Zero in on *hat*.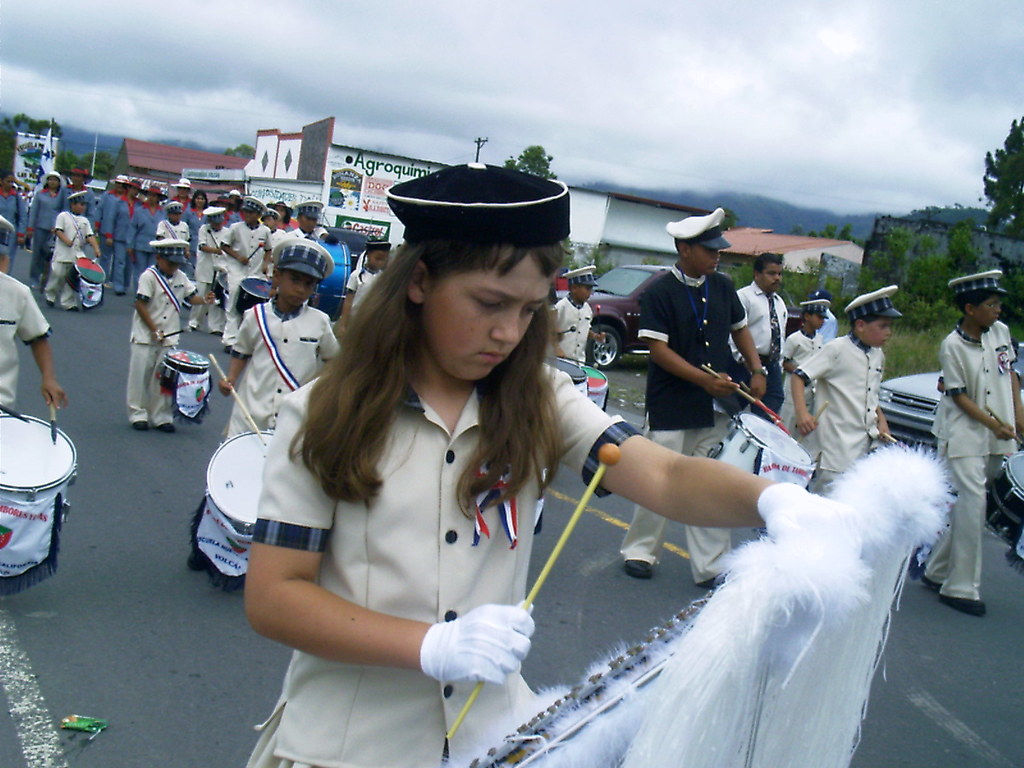
Zeroed in: {"left": 664, "top": 209, "right": 730, "bottom": 253}.
